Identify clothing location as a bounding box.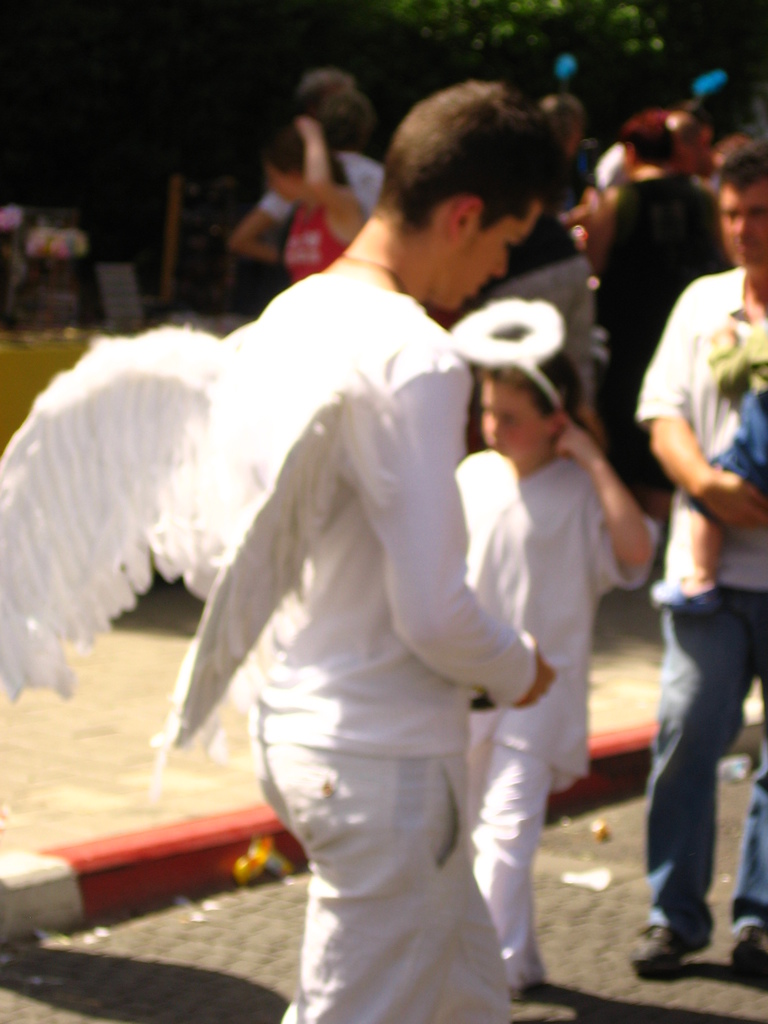
285/196/350/287.
